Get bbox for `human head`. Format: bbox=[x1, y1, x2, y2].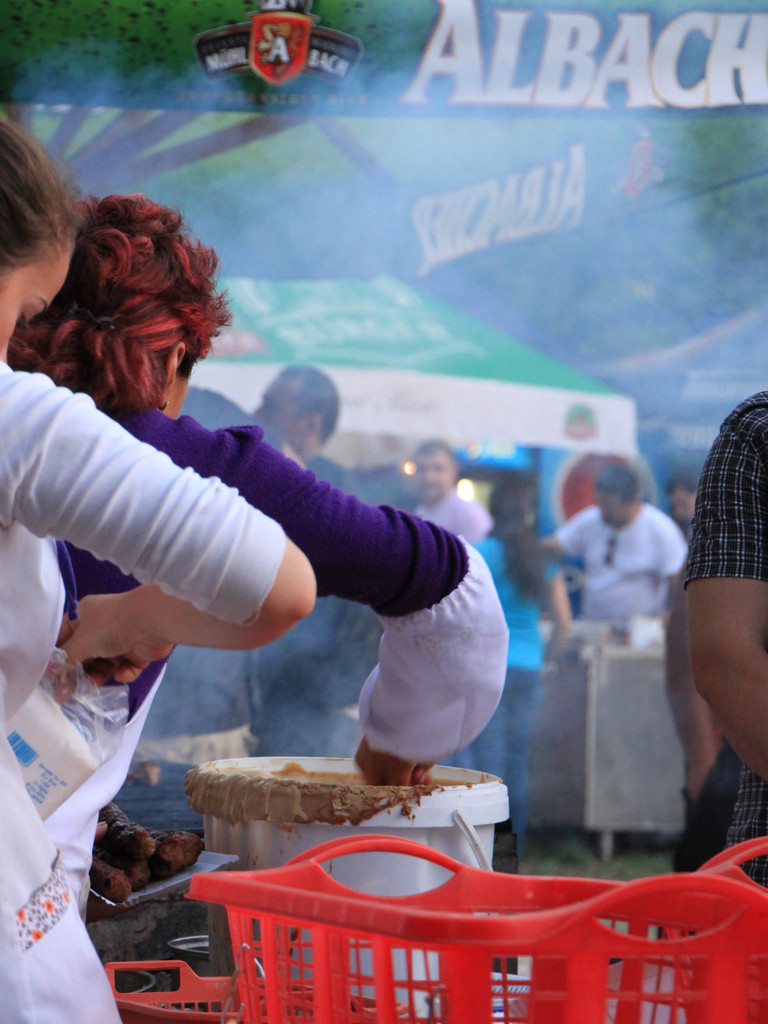
bbox=[24, 175, 234, 424].
